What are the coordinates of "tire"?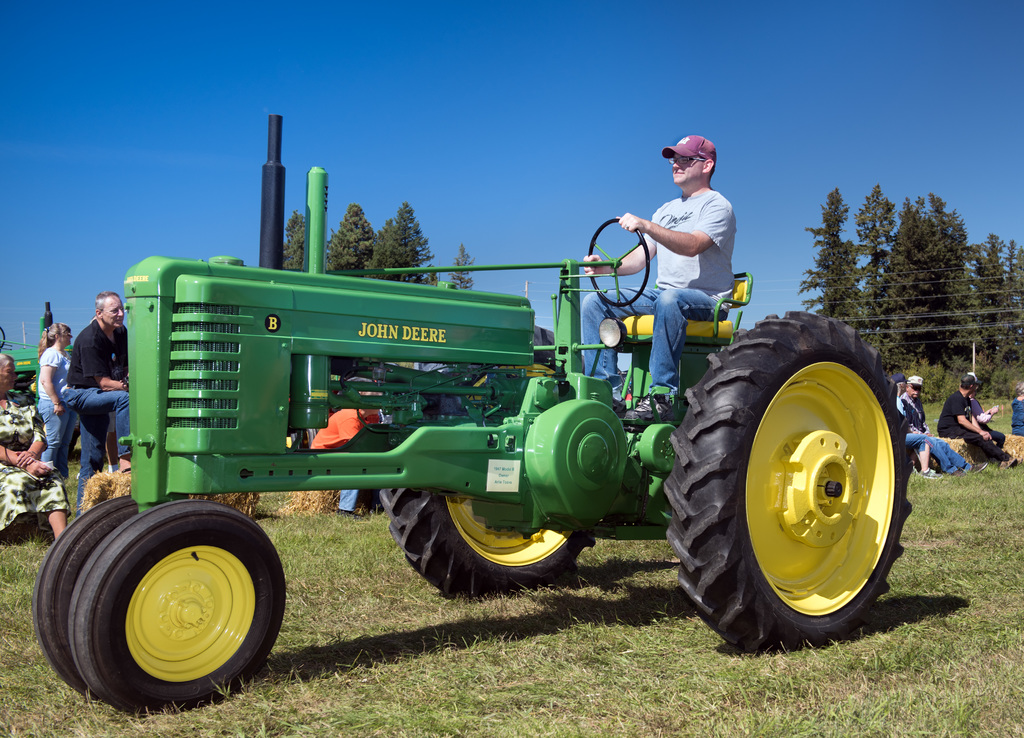
(20, 497, 204, 699).
